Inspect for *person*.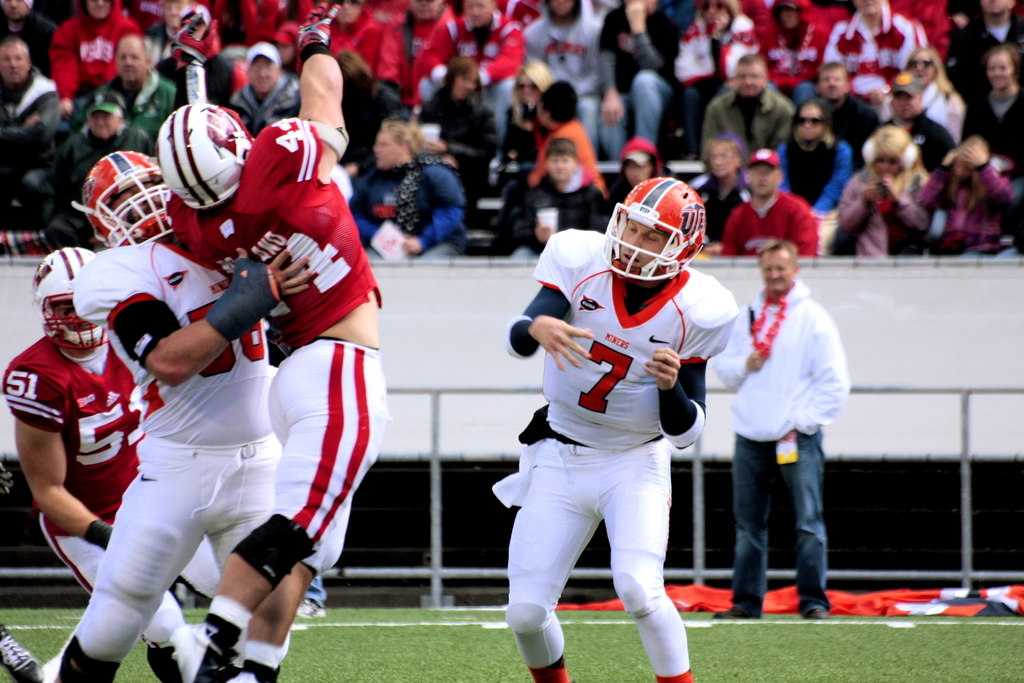
Inspection: [484, 172, 739, 682].
